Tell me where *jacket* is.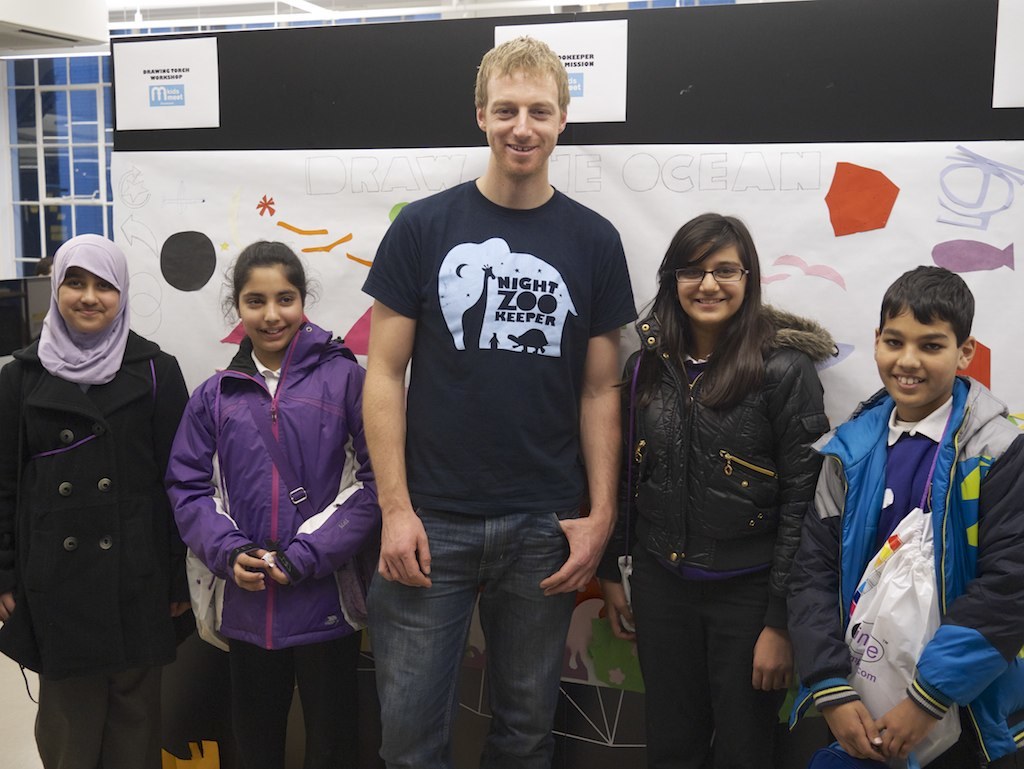
*jacket* is at x1=164 y1=267 x2=366 y2=638.
